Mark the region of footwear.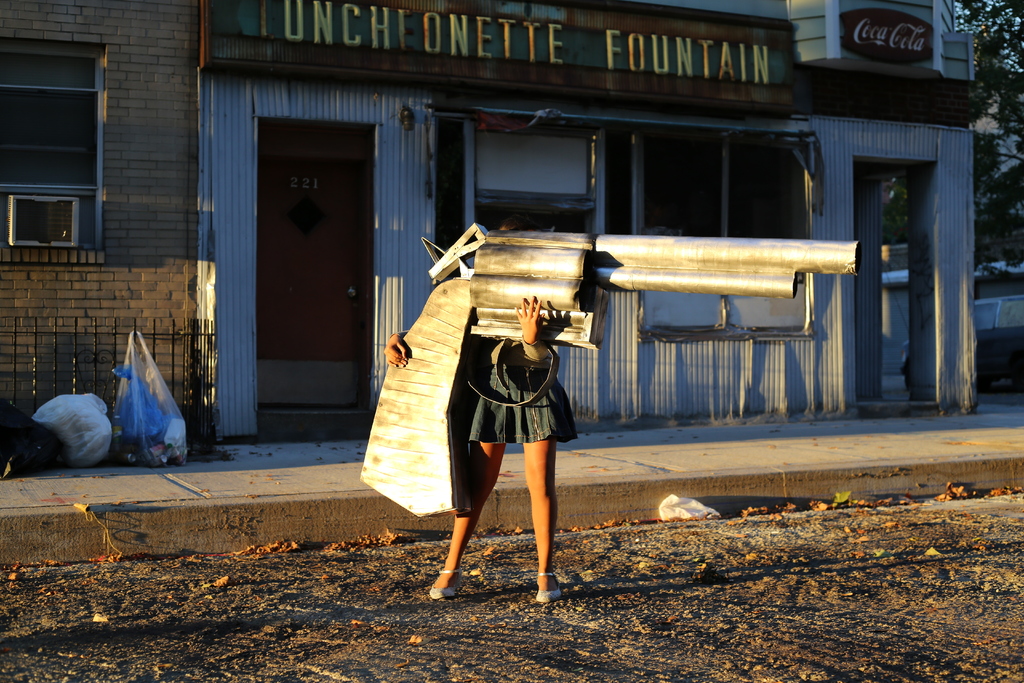
Region: x1=534 y1=566 x2=562 y2=604.
